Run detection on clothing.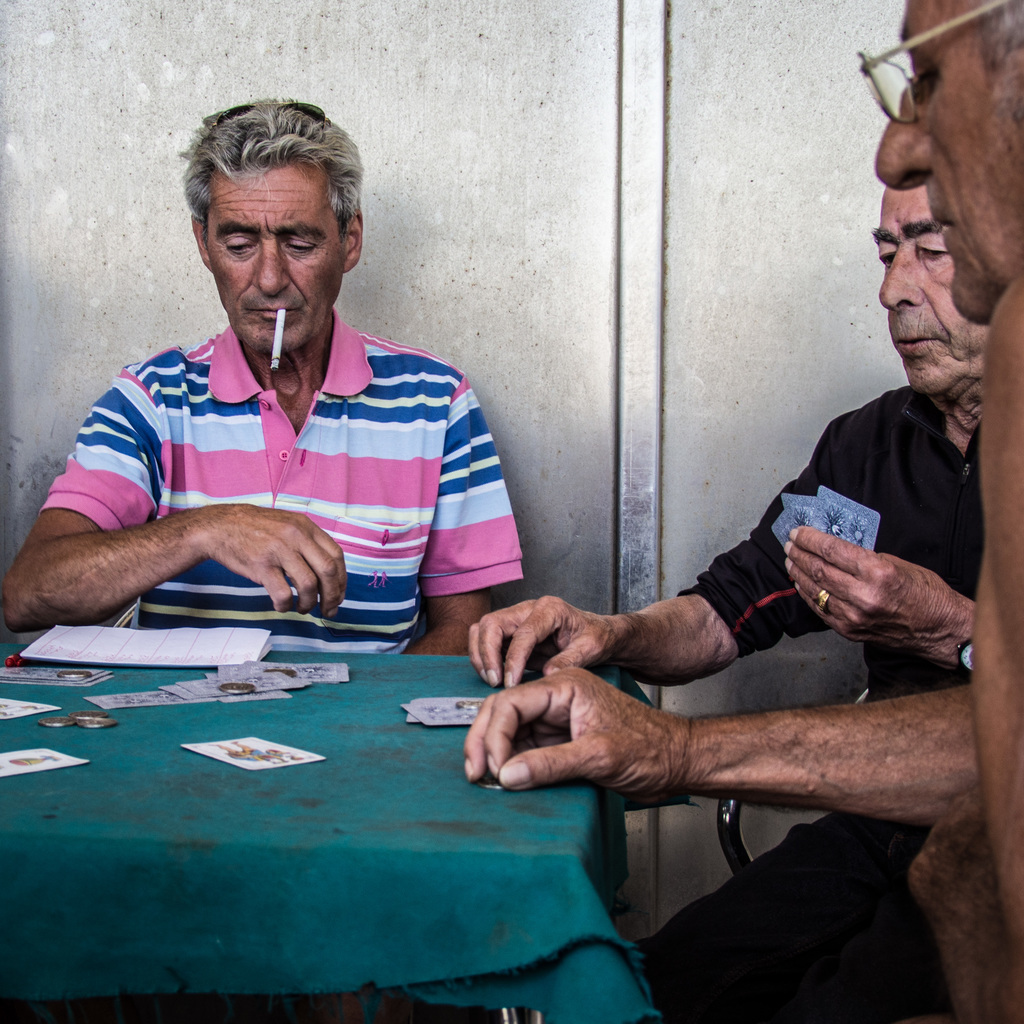
Result: Rect(47, 254, 555, 638).
